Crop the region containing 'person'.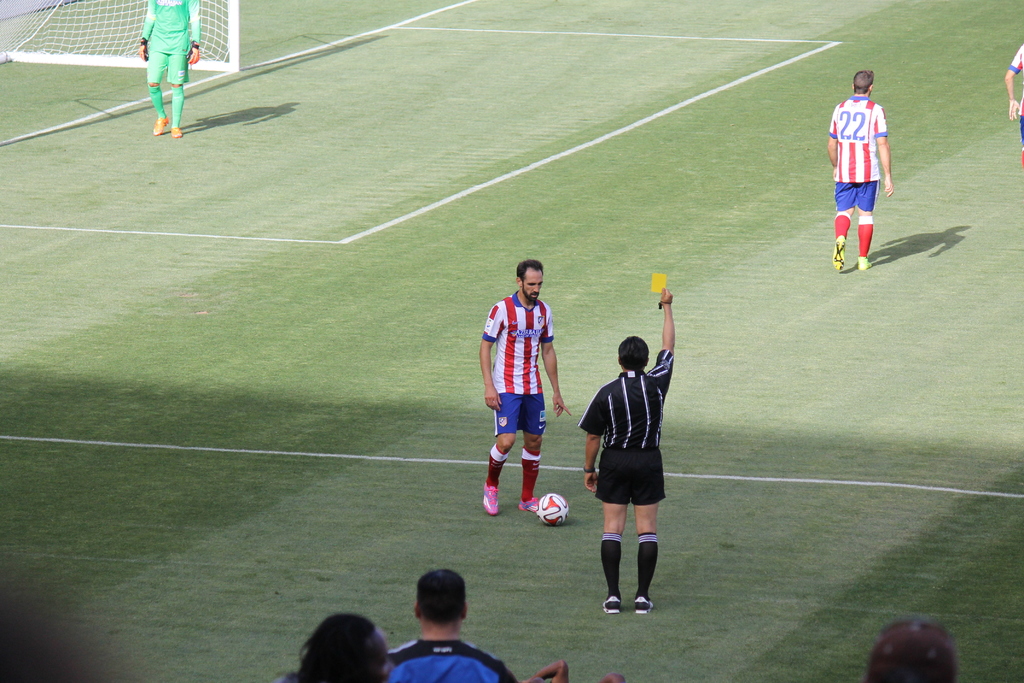
Crop region: 577, 280, 680, 619.
